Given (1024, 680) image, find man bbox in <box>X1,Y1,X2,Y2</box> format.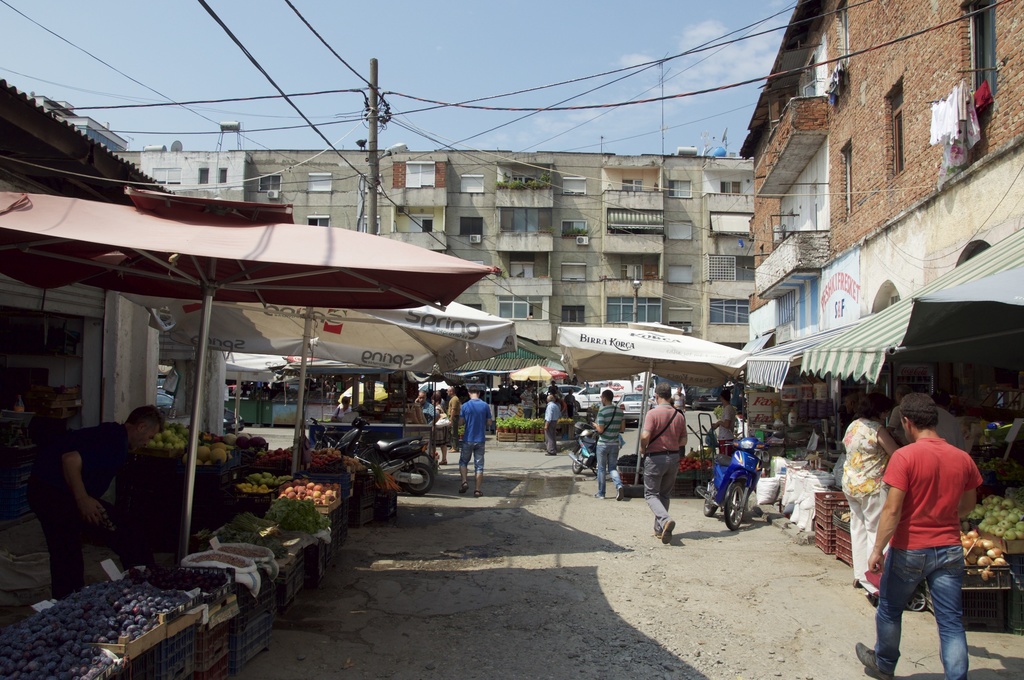
<box>867,406,1003,676</box>.
